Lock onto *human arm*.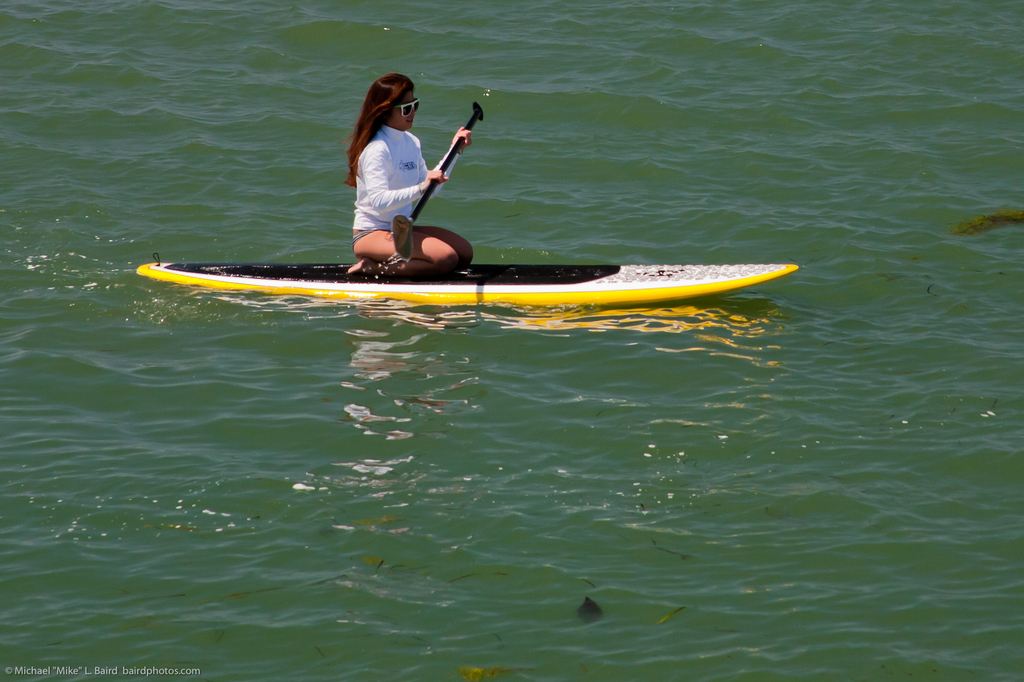
Locked: 361/150/447/212.
